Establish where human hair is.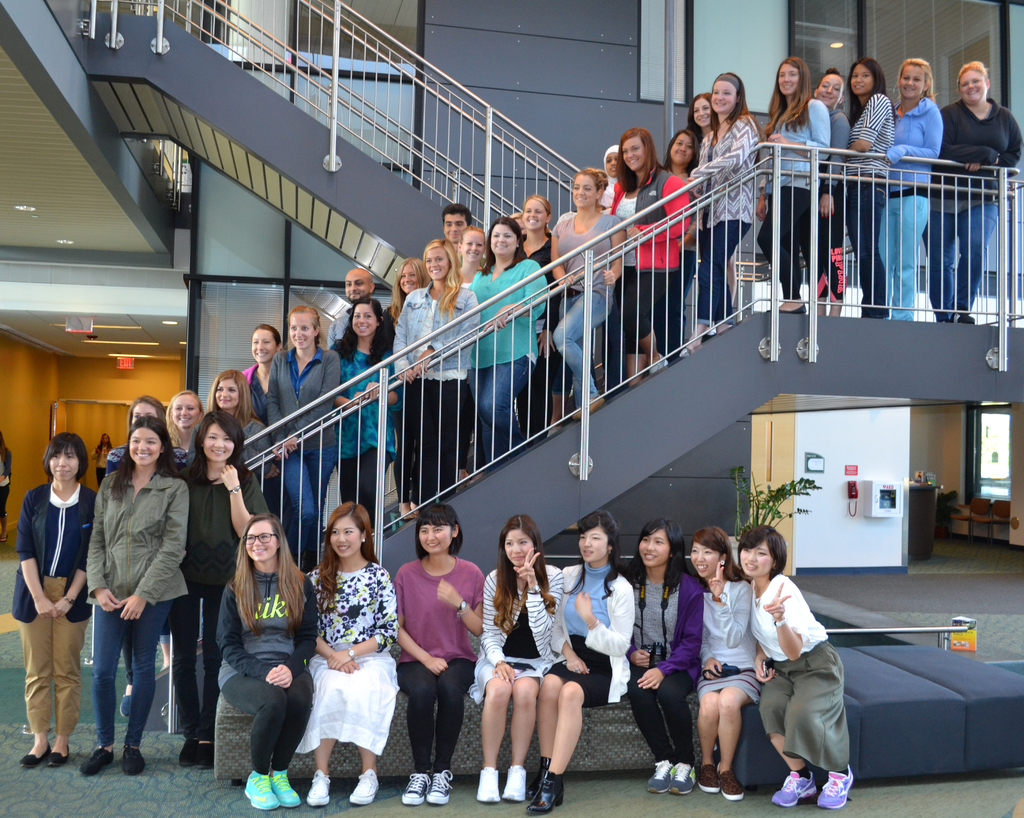
Established at crop(521, 194, 554, 236).
